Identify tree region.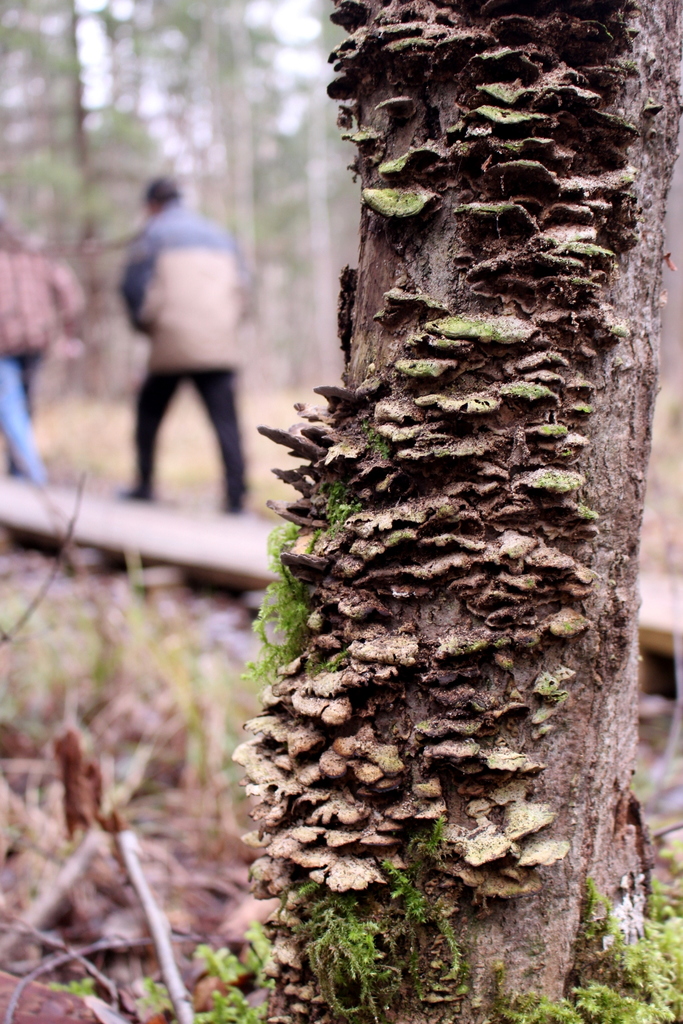
Region: 235 0 682 1018.
